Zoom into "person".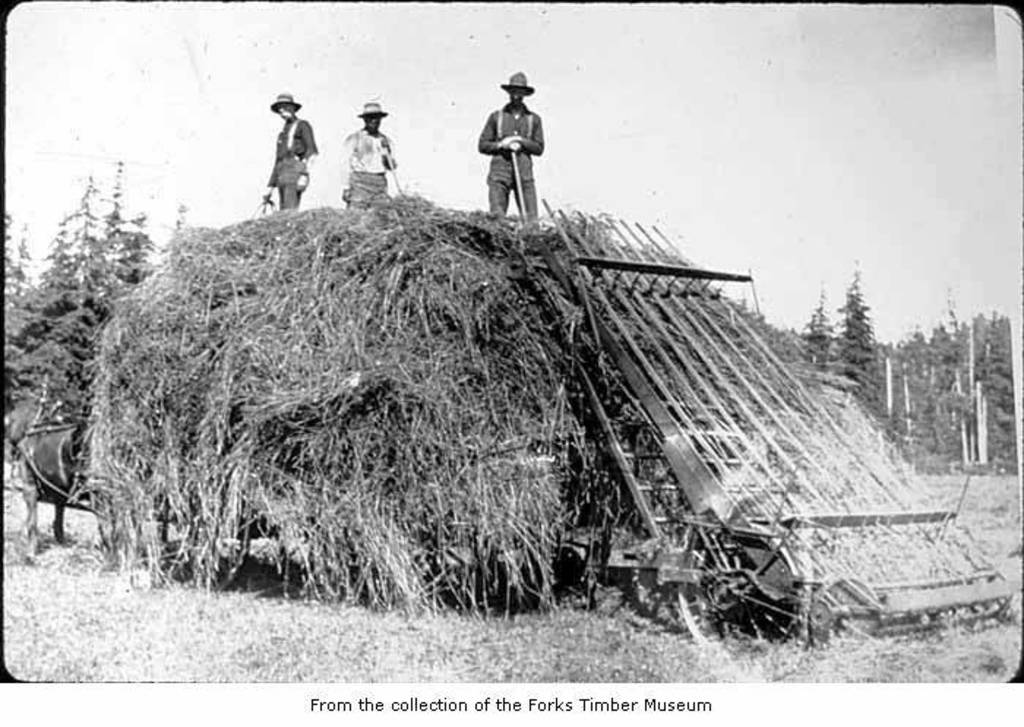
Zoom target: <bbox>263, 92, 319, 208</bbox>.
